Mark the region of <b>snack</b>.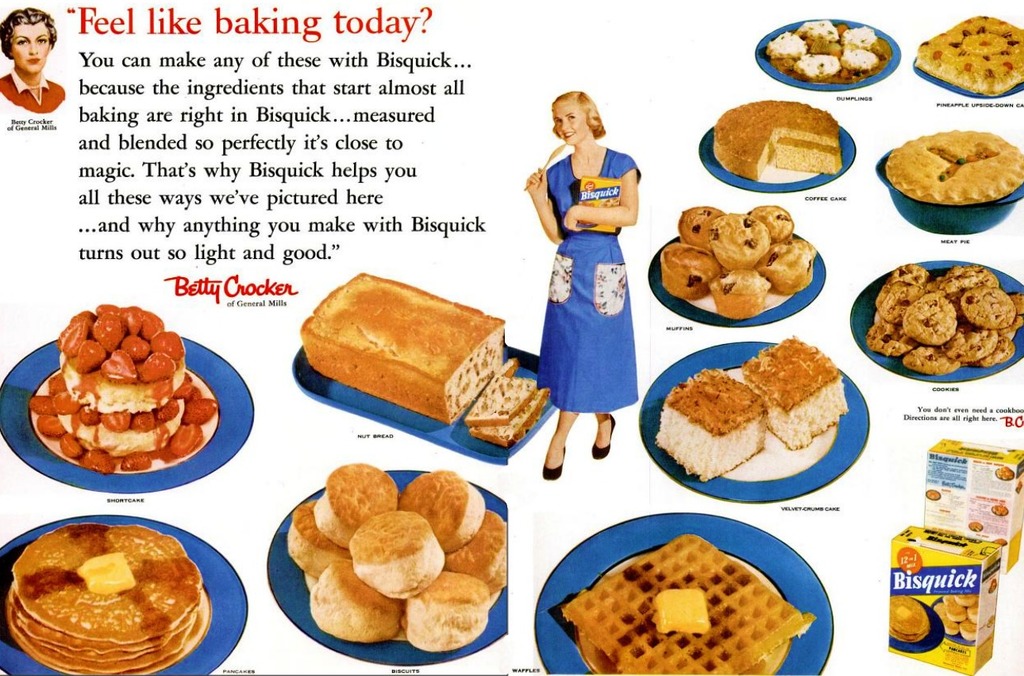
Region: rect(741, 336, 847, 450).
